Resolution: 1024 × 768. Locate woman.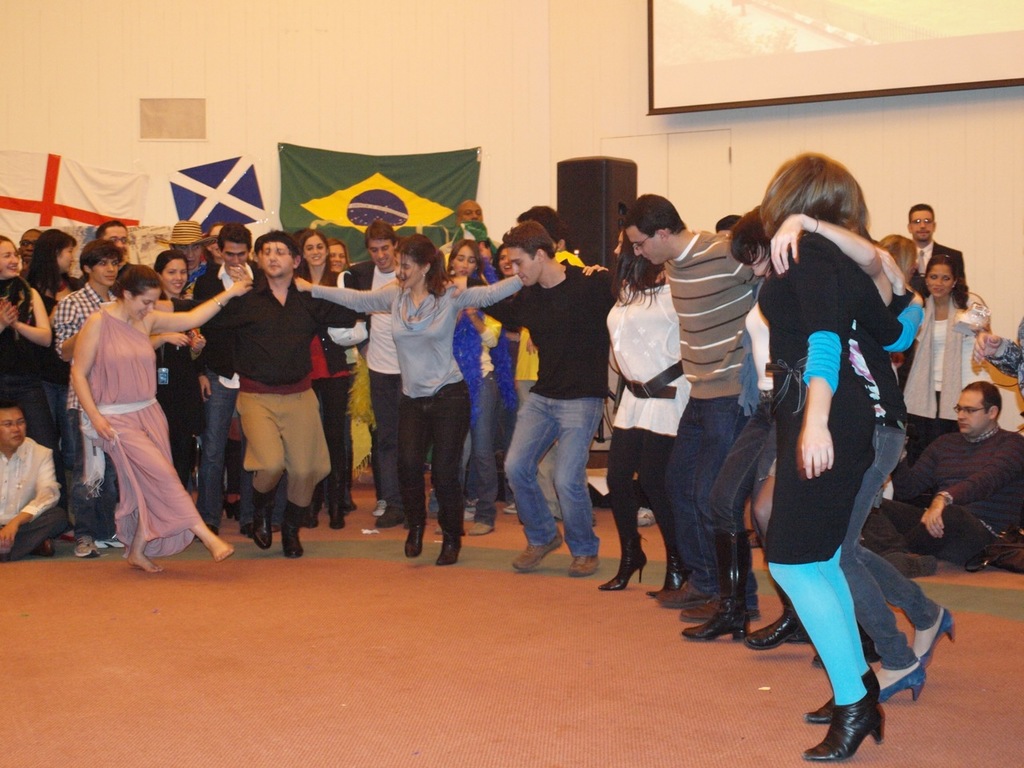
box=[733, 122, 944, 706].
